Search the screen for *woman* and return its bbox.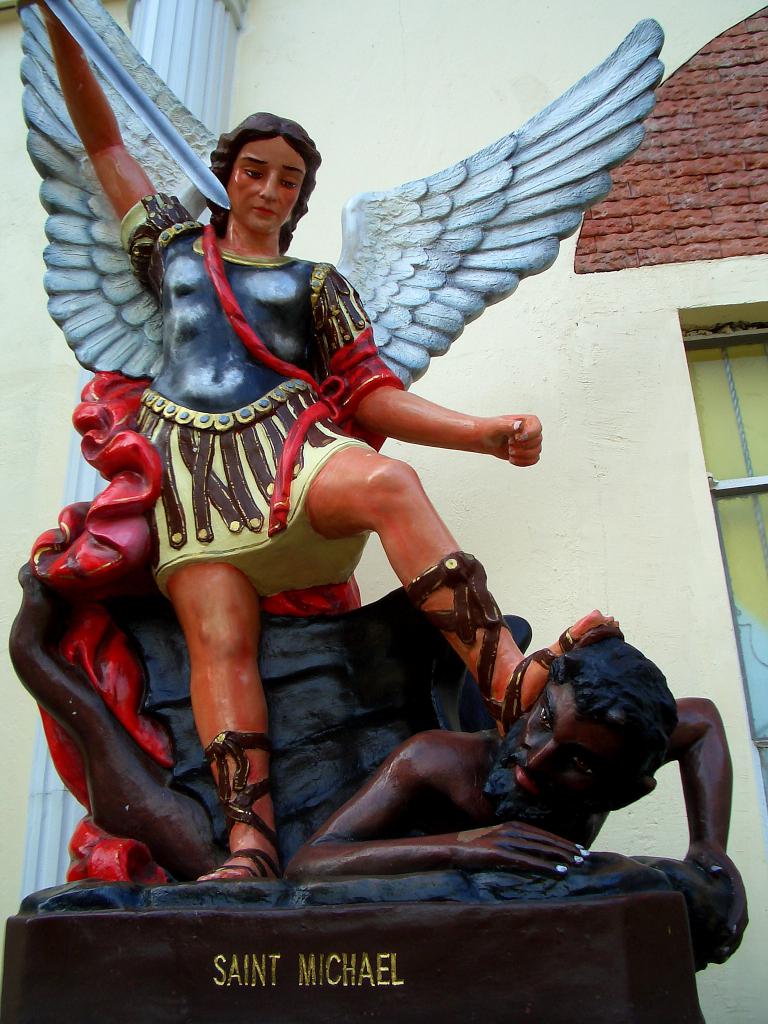
Found: 28/0/611/883.
